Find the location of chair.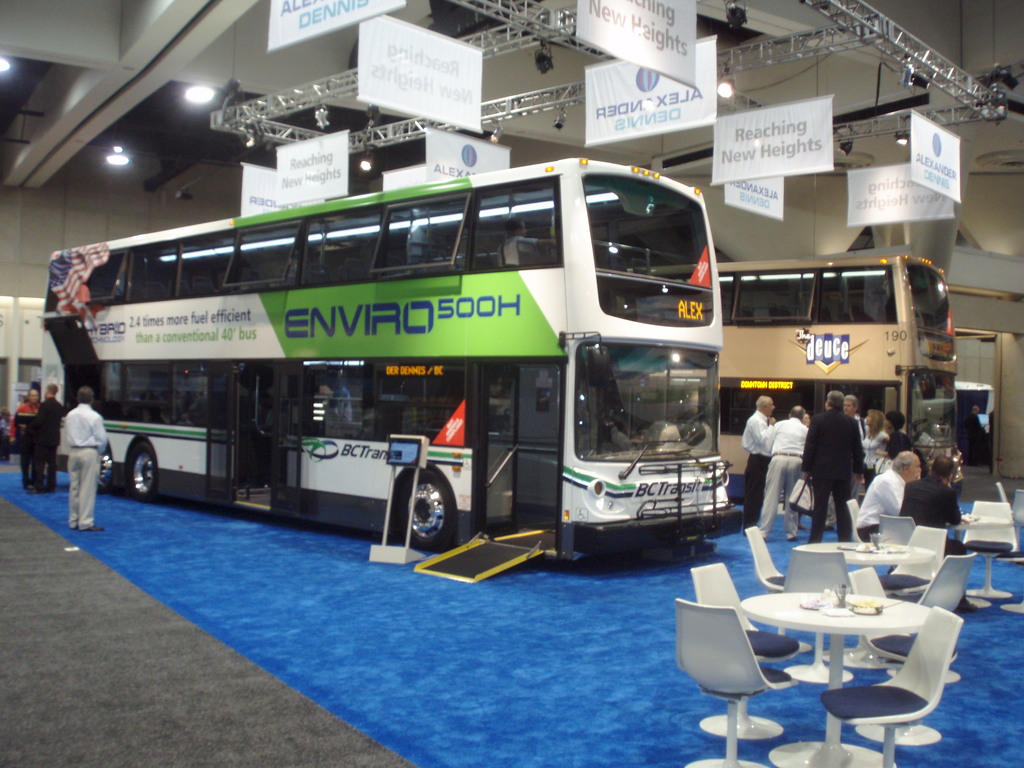
Location: box=[881, 513, 923, 550].
